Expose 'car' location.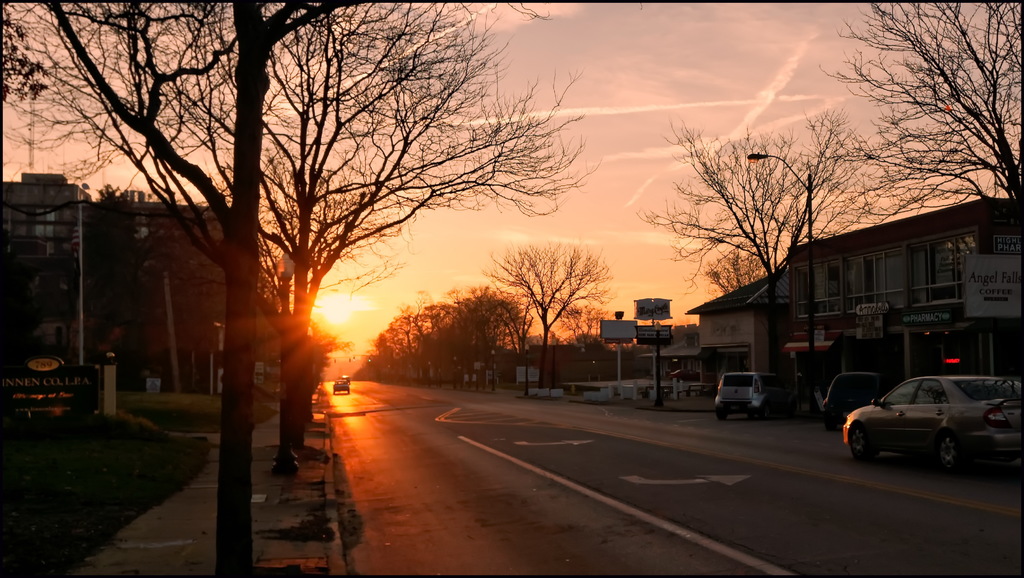
Exposed at pyautogui.locateOnScreen(332, 378, 350, 395).
